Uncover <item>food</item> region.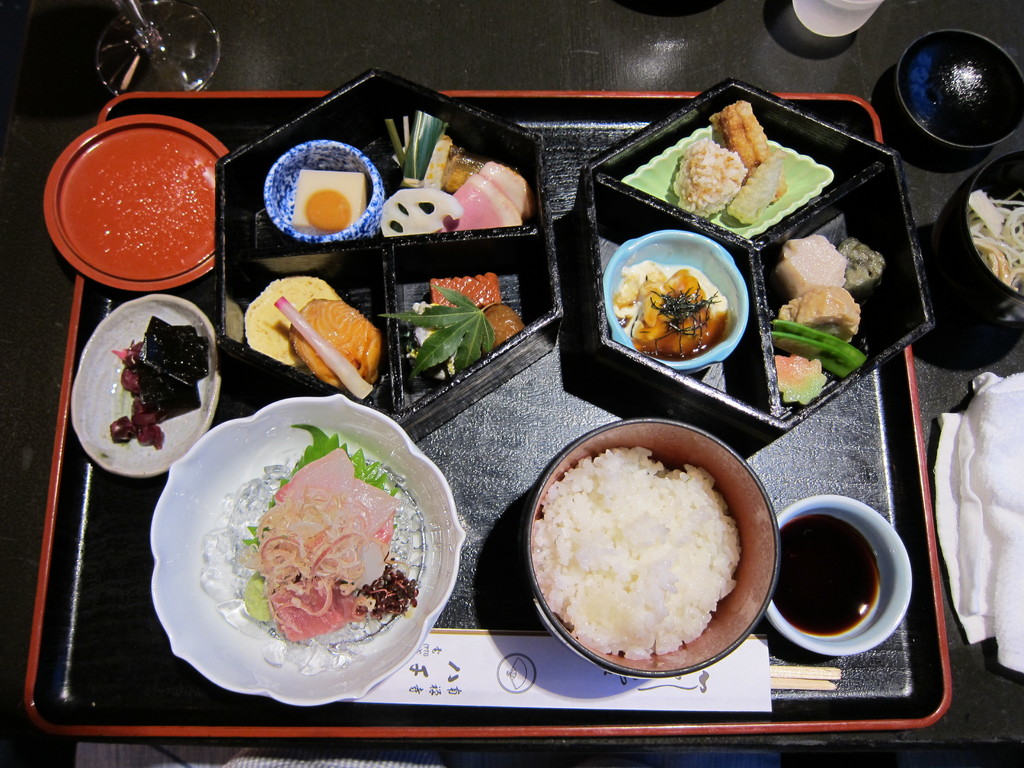
Uncovered: <region>428, 269, 504, 311</region>.
